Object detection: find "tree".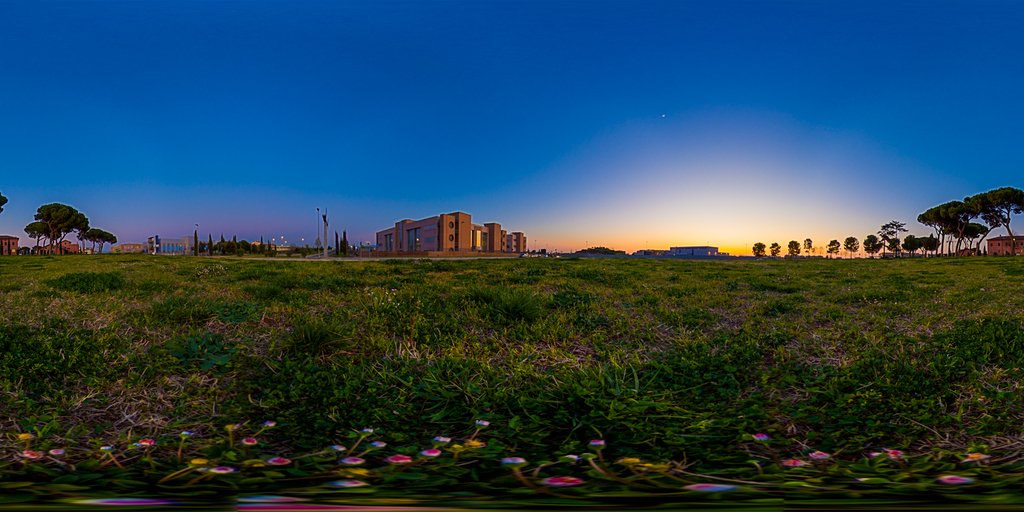
box(35, 200, 94, 257).
